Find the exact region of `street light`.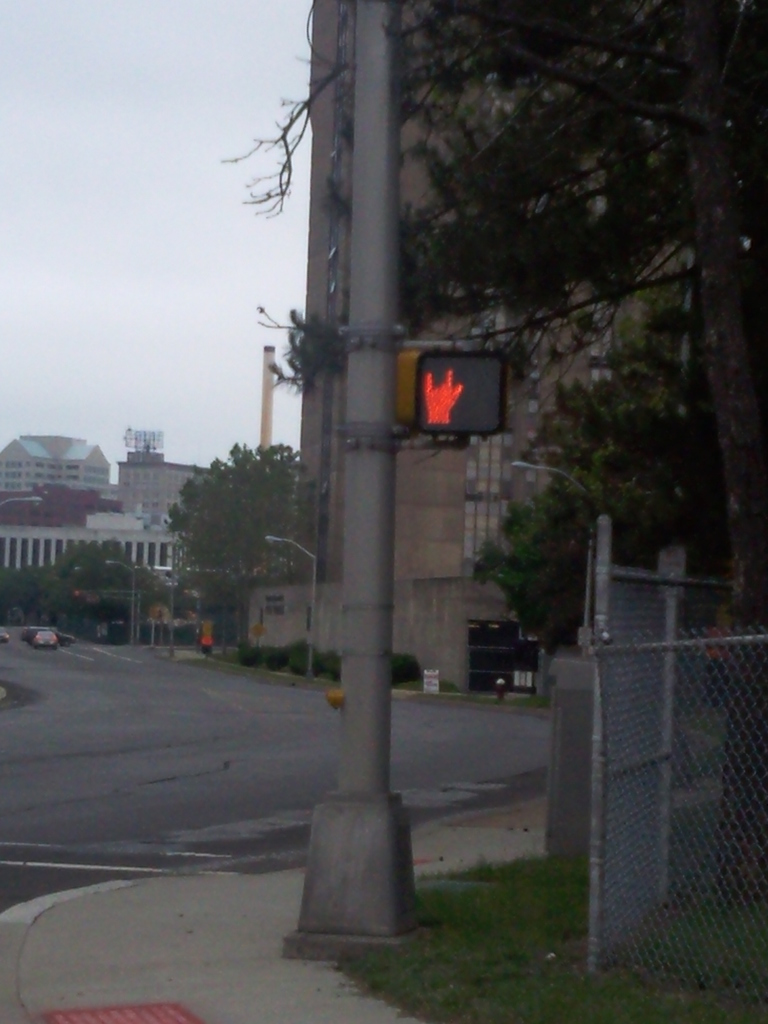
Exact region: crop(266, 535, 317, 678).
